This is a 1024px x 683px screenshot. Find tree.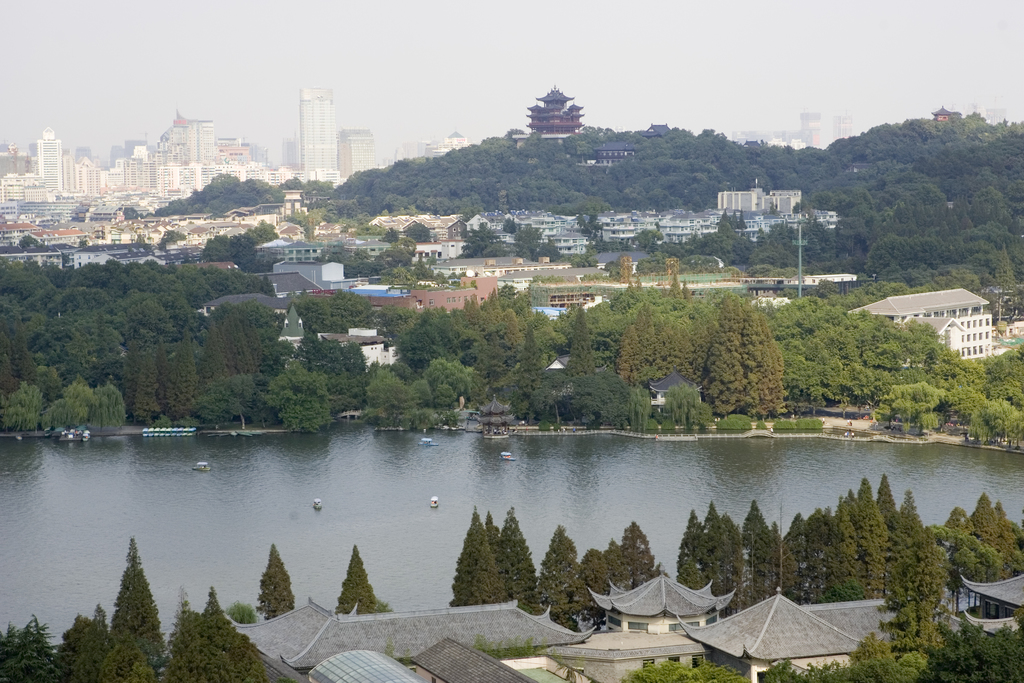
Bounding box: {"left": 774, "top": 297, "right": 849, "bottom": 361}.
